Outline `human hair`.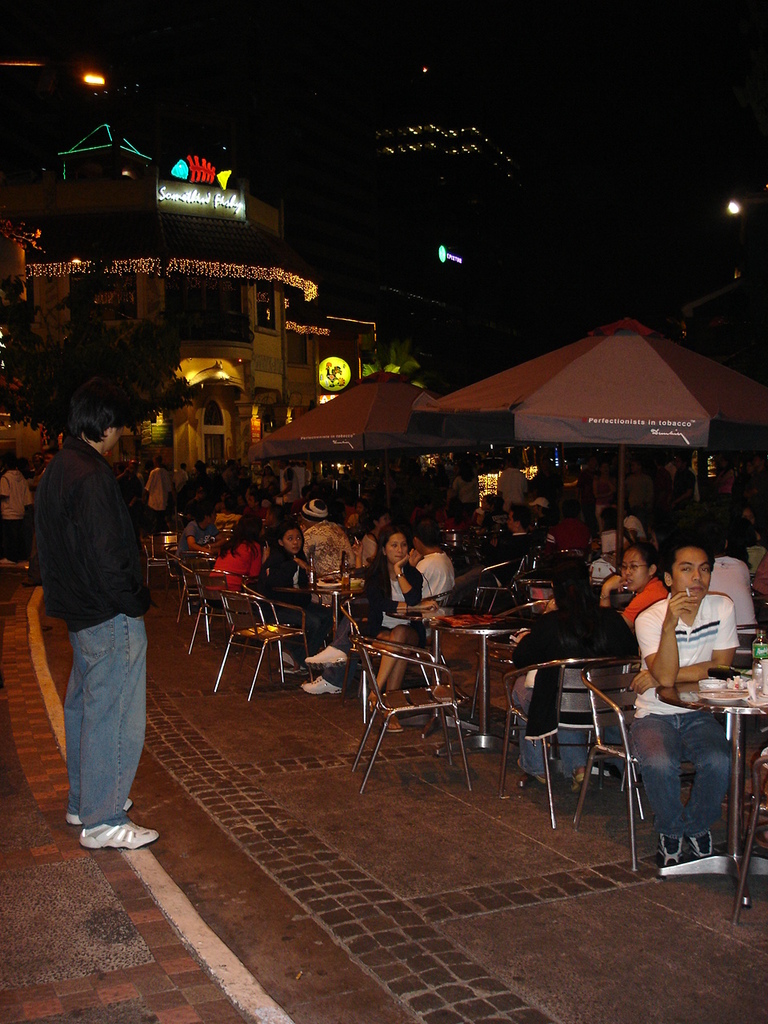
Outline: 618,538,660,574.
